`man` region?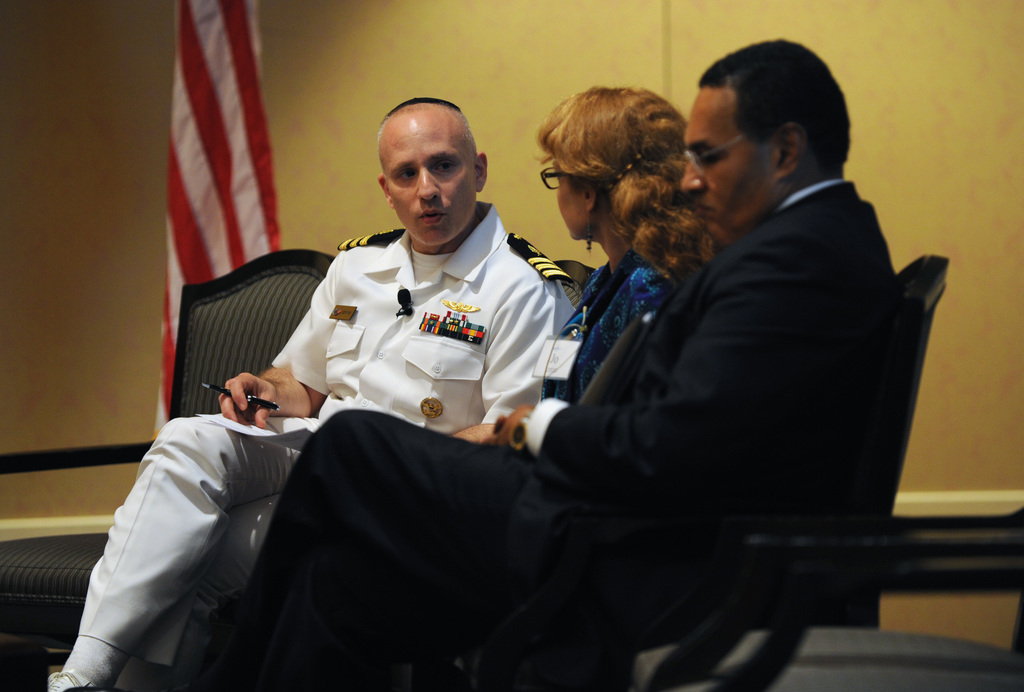
bbox(190, 37, 905, 691)
